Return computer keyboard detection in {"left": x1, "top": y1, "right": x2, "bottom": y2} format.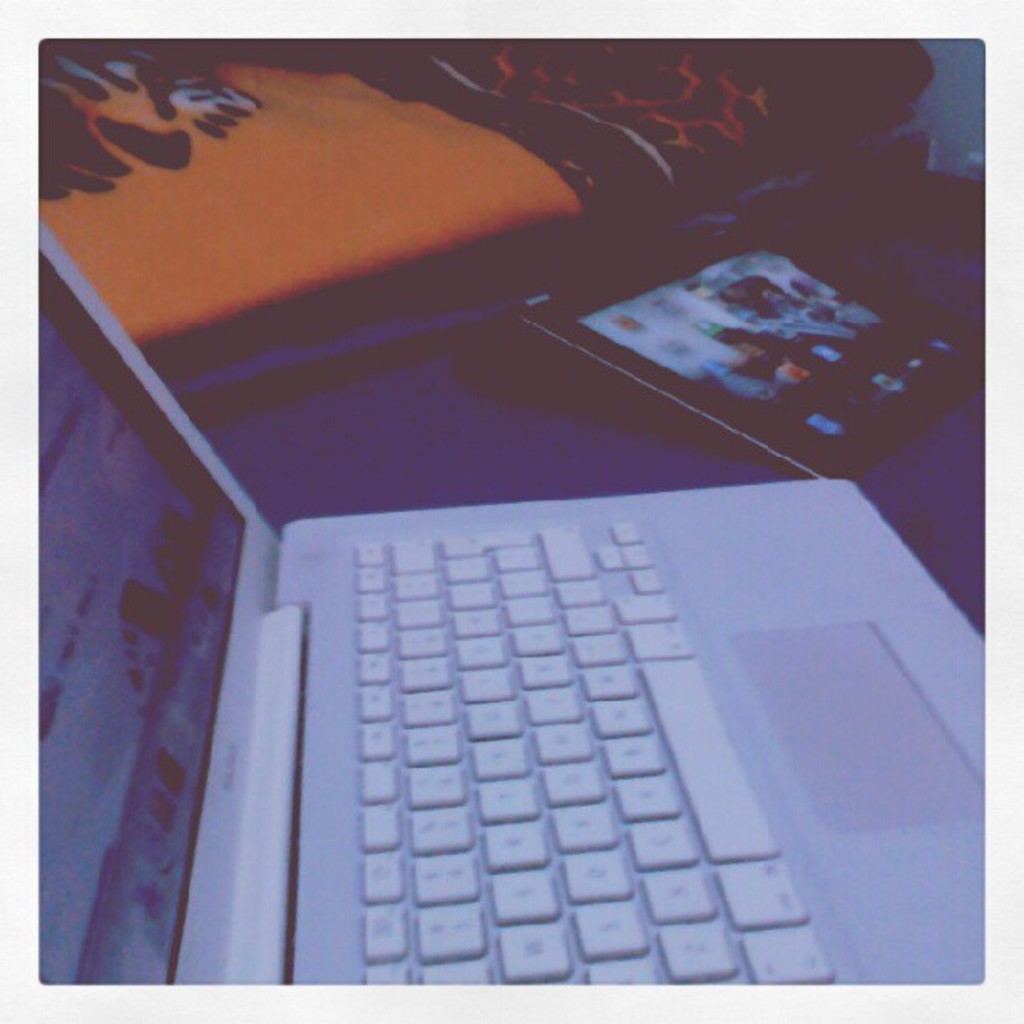
{"left": 350, "top": 520, "right": 840, "bottom": 991}.
